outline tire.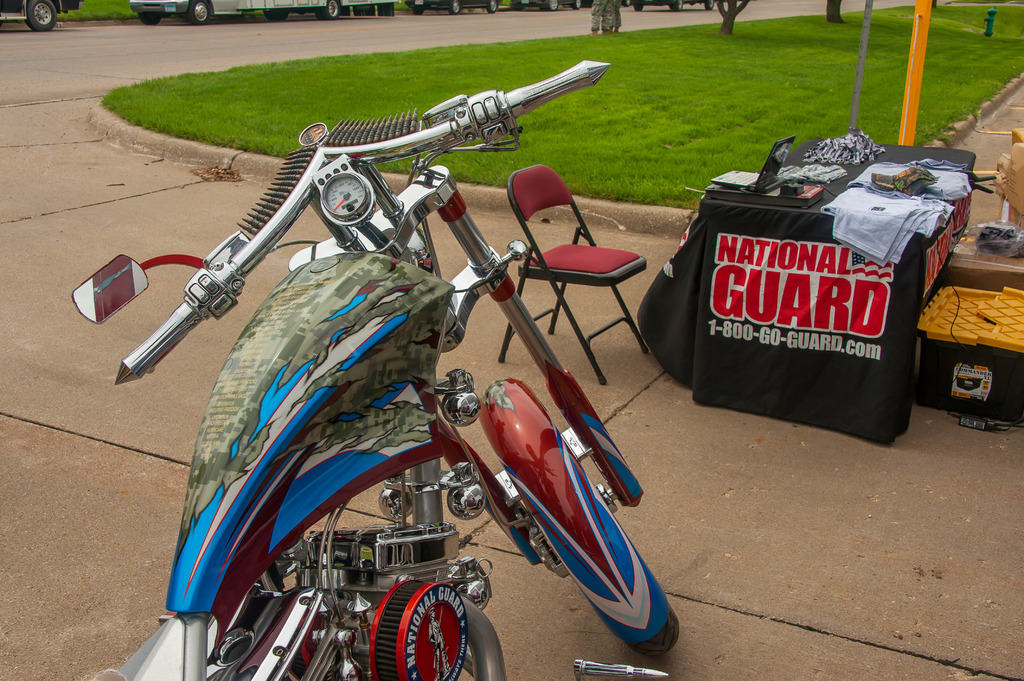
Outline: [x1=142, y1=13, x2=164, y2=27].
